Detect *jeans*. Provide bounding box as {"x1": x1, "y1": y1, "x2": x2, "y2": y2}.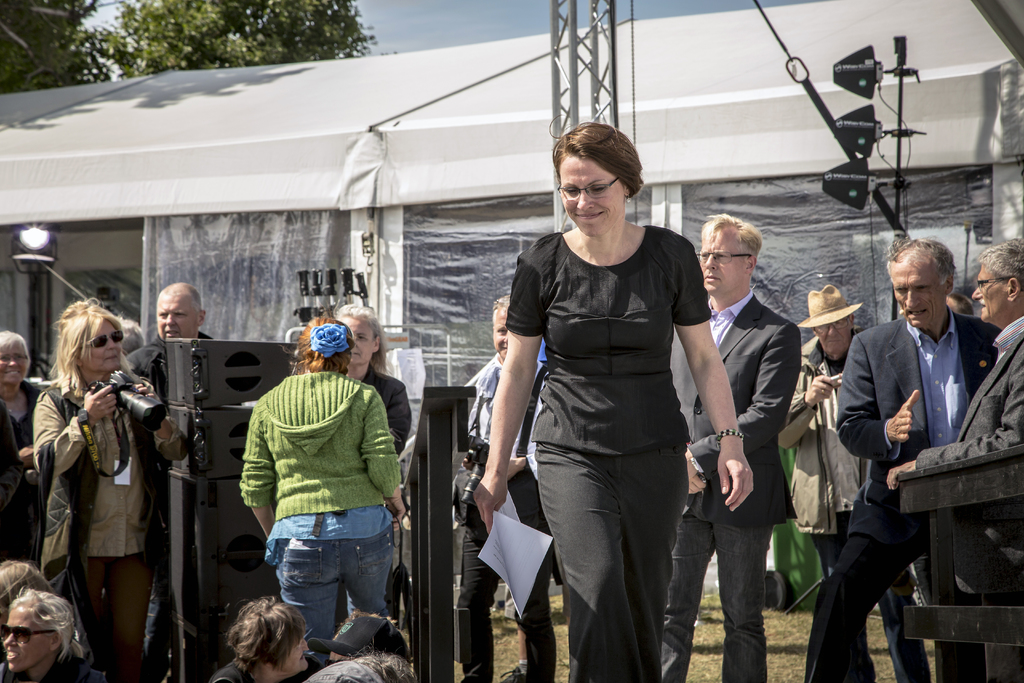
{"x1": 58, "y1": 555, "x2": 158, "y2": 682}.
